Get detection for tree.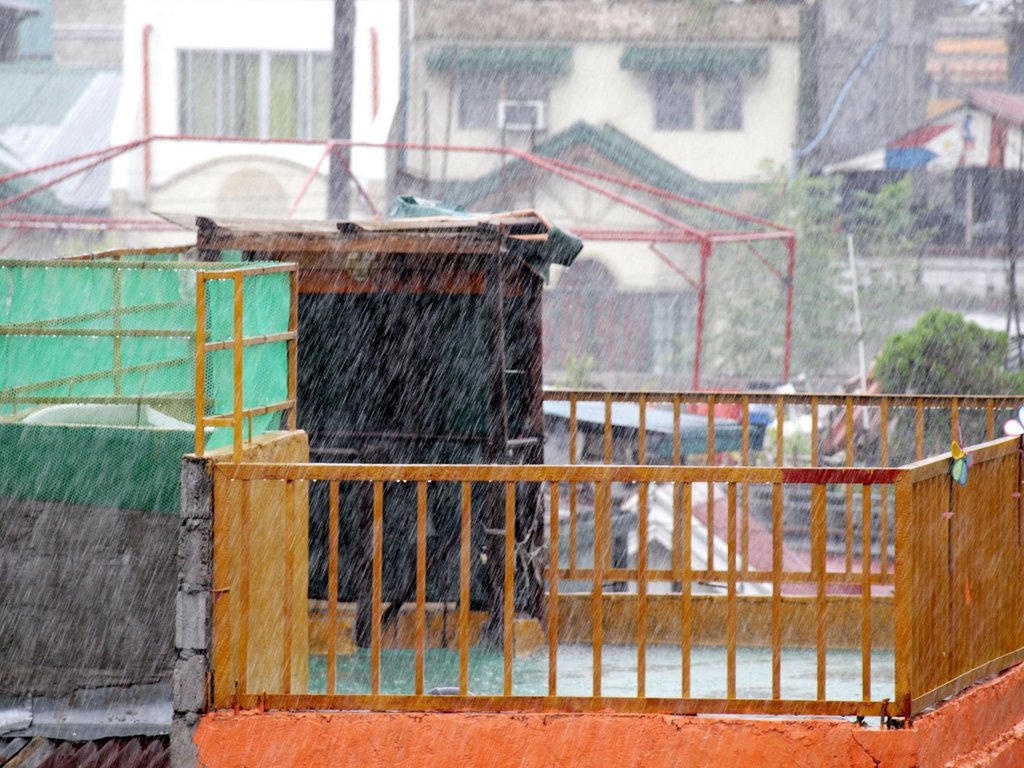
Detection: [874, 278, 1014, 415].
